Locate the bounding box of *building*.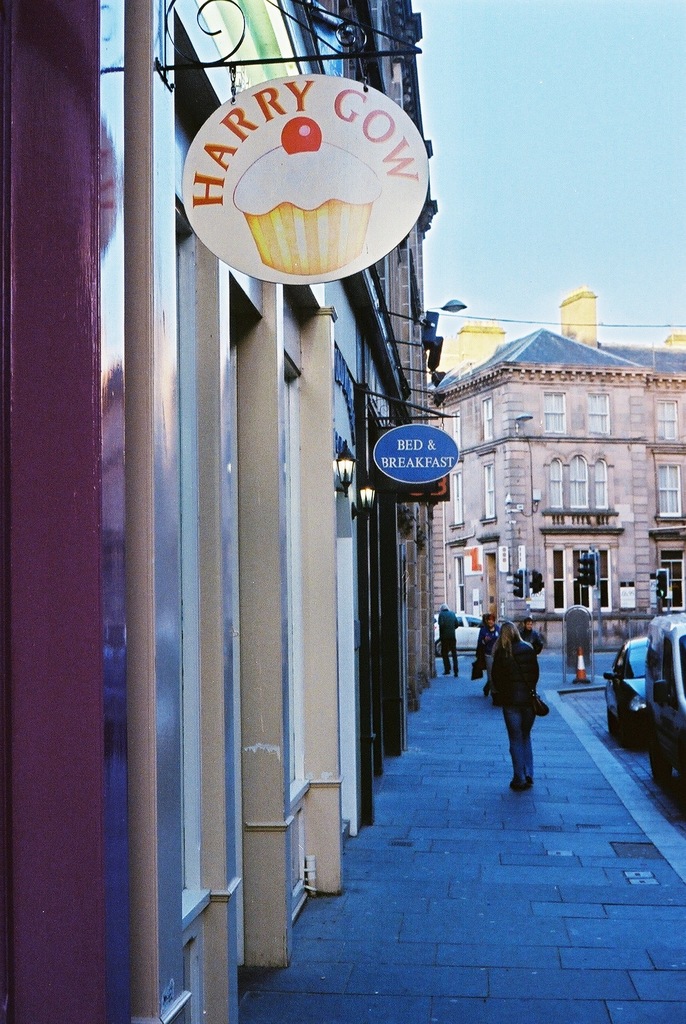
Bounding box: [441, 286, 685, 652].
